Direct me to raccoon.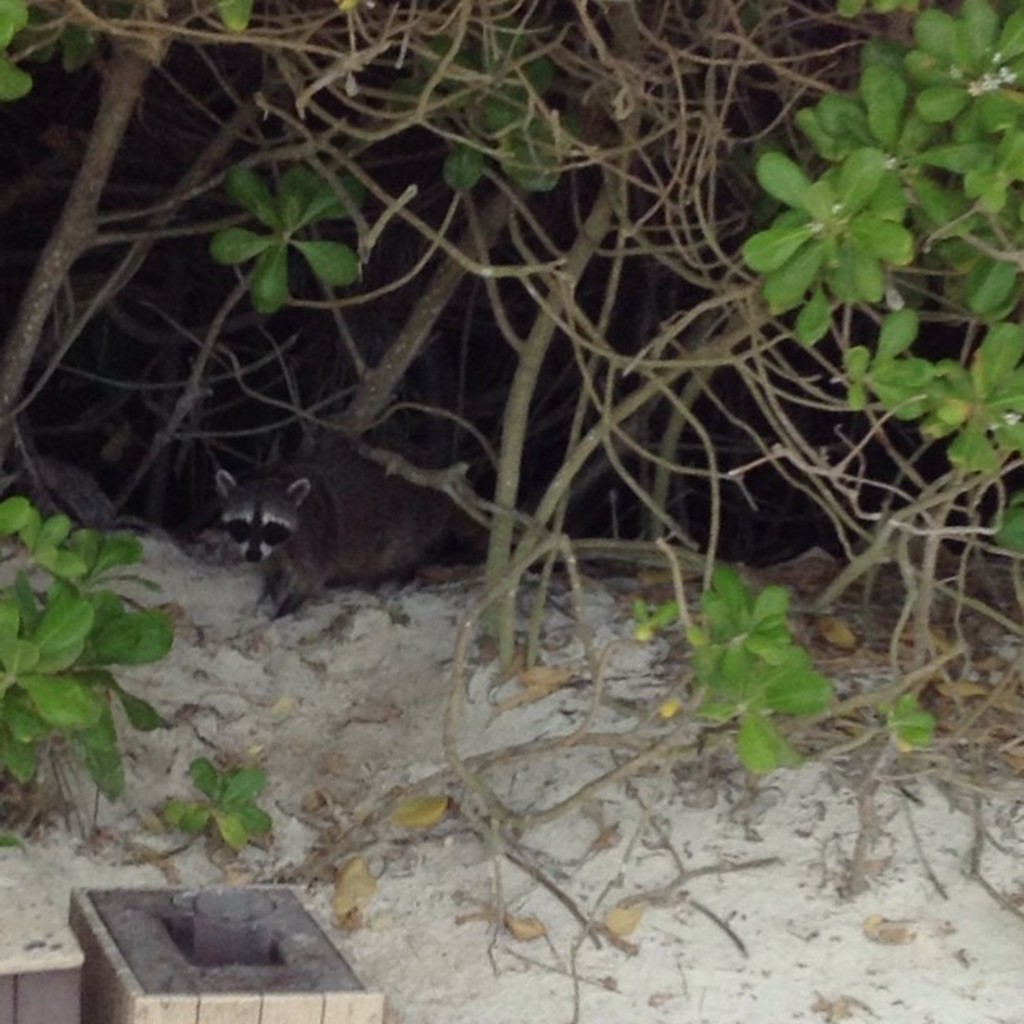
Direction: detection(210, 469, 486, 621).
